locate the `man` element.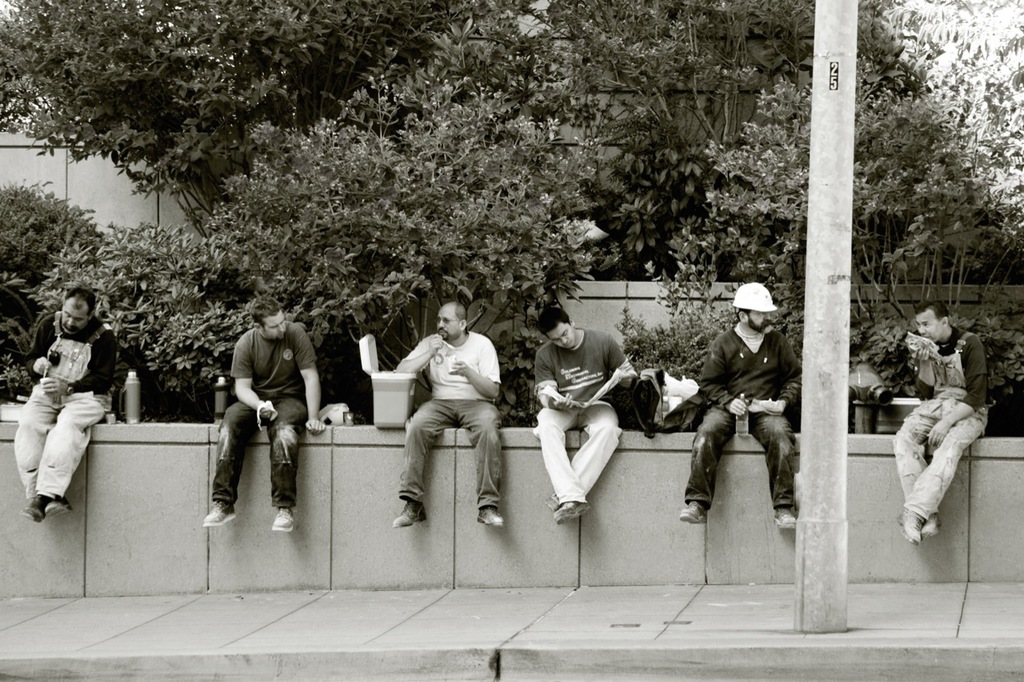
Element bbox: 689/285/804/548.
